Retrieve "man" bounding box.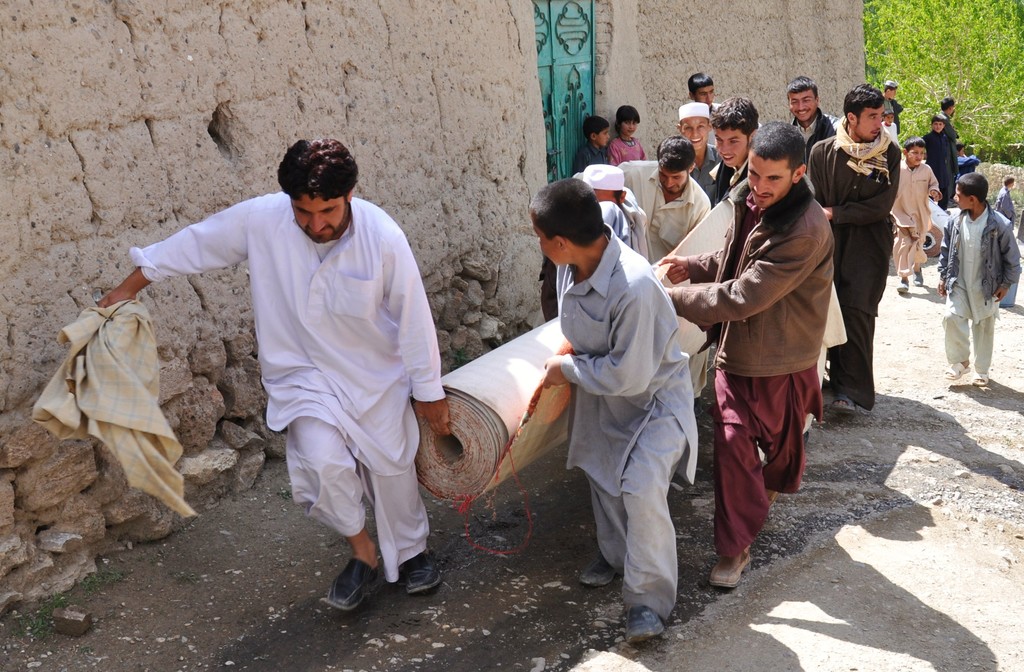
Bounding box: crop(937, 95, 959, 204).
